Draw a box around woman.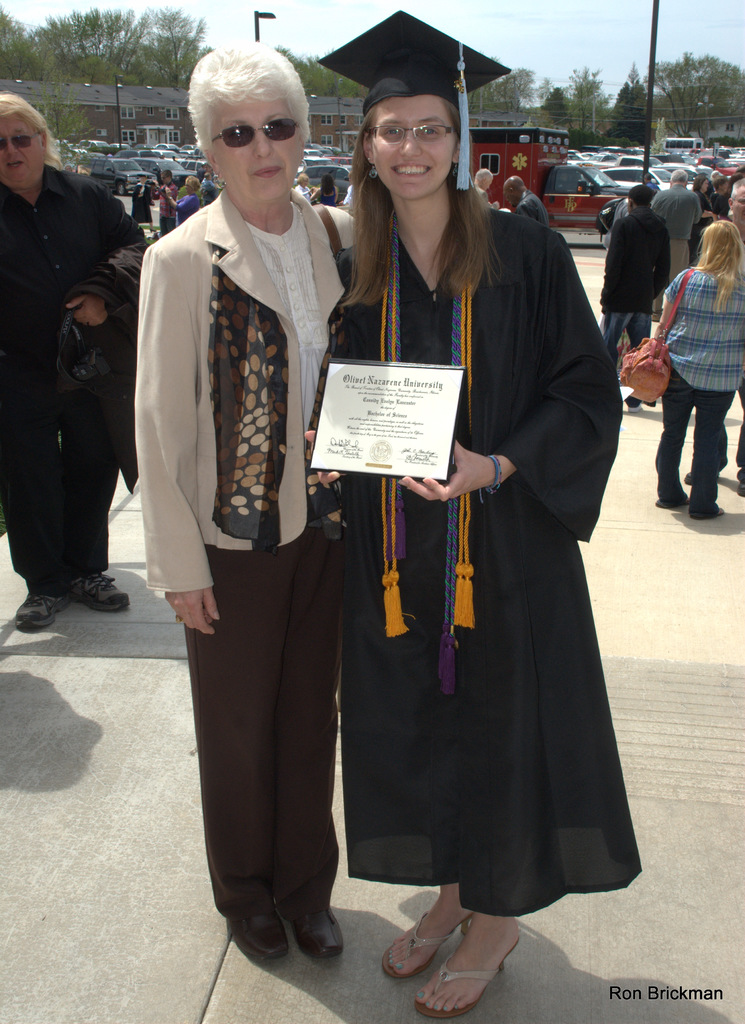
bbox=(158, 175, 202, 225).
